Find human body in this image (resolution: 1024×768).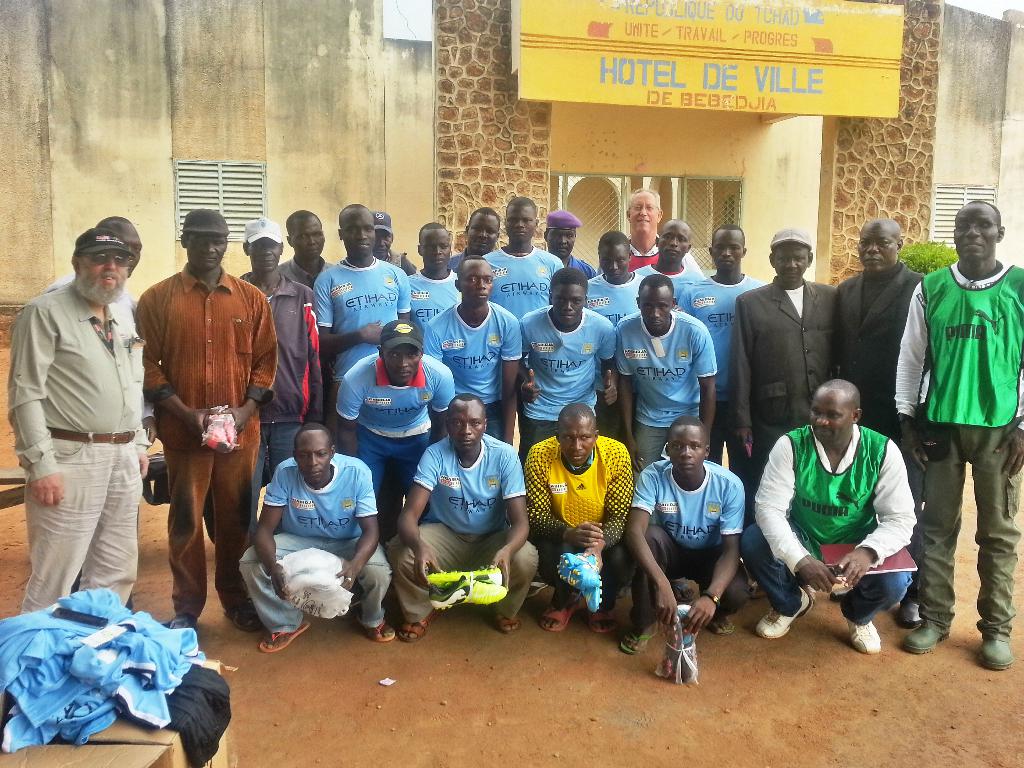
<region>484, 198, 565, 322</region>.
